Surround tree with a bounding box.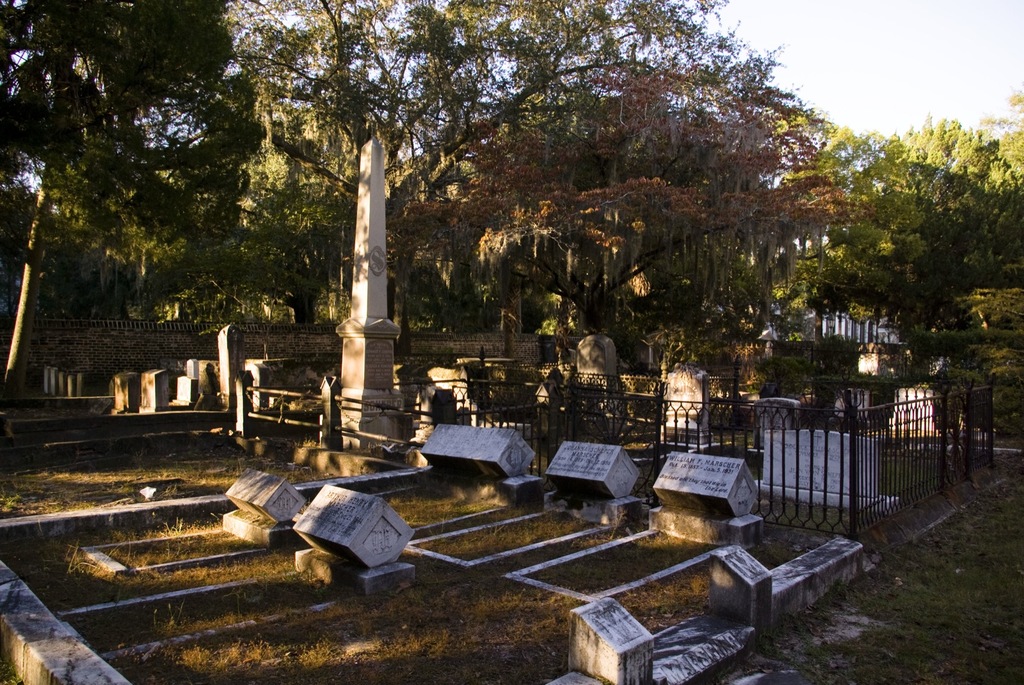
region(0, 0, 247, 392).
